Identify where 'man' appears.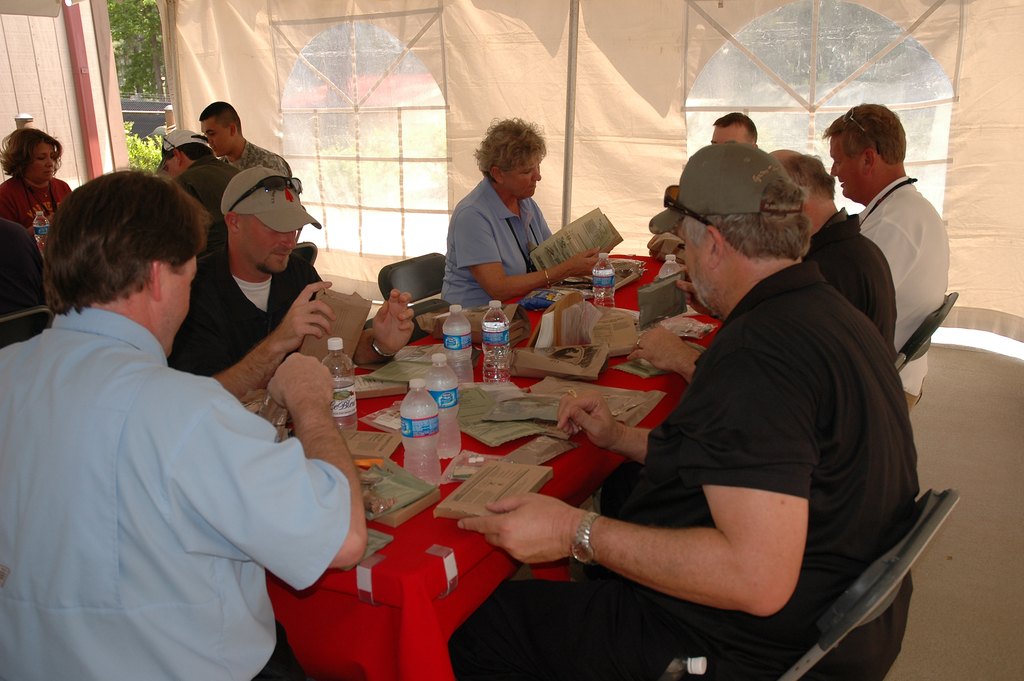
Appears at 31,156,358,664.
